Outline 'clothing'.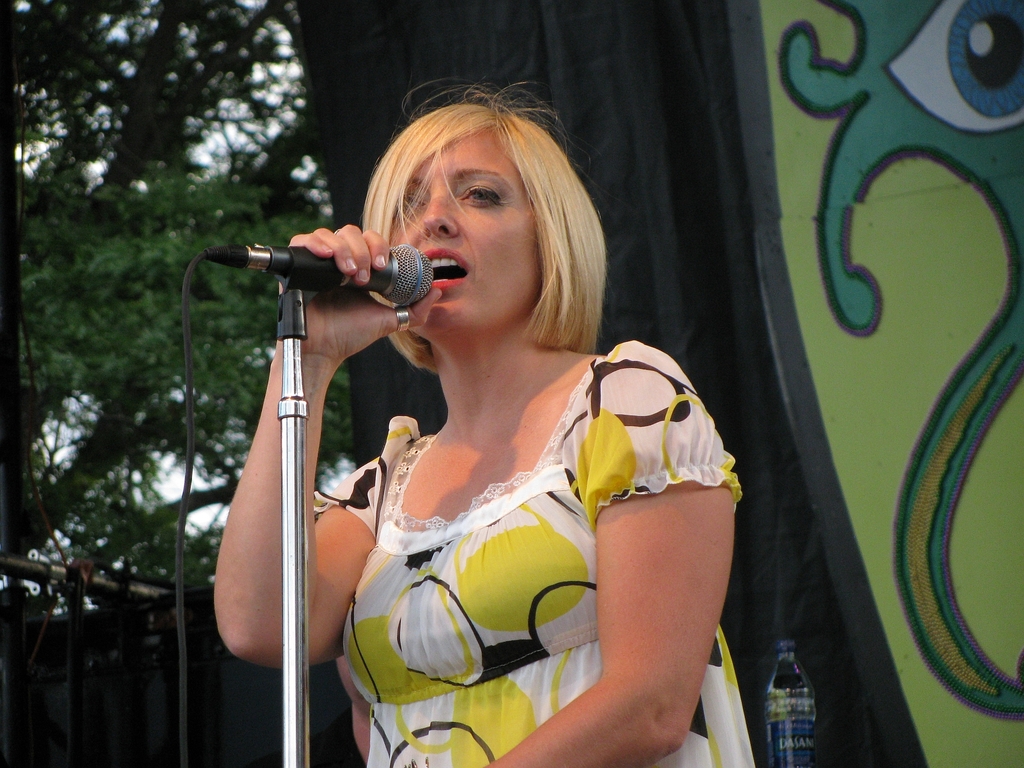
Outline: 312/336/756/767.
